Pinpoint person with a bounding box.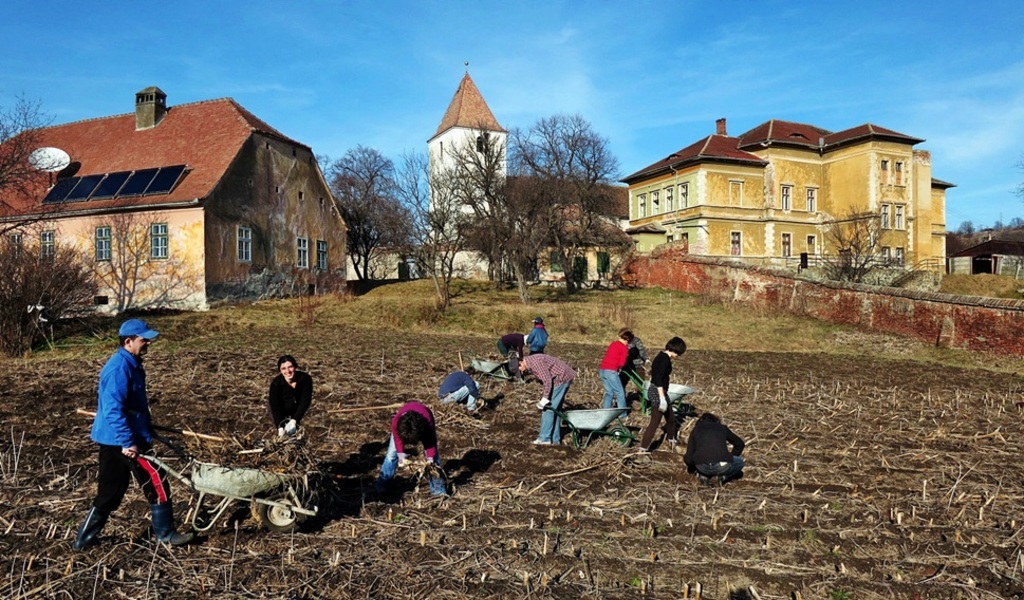
select_region(376, 399, 448, 500).
